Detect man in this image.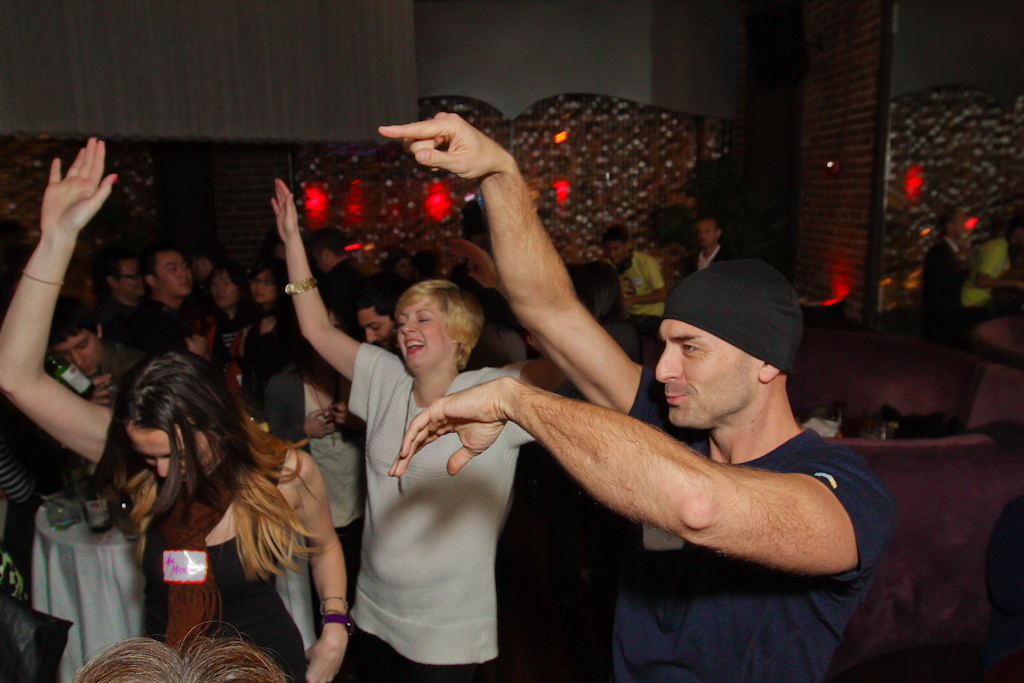
Detection: {"left": 130, "top": 246, "right": 211, "bottom": 356}.
